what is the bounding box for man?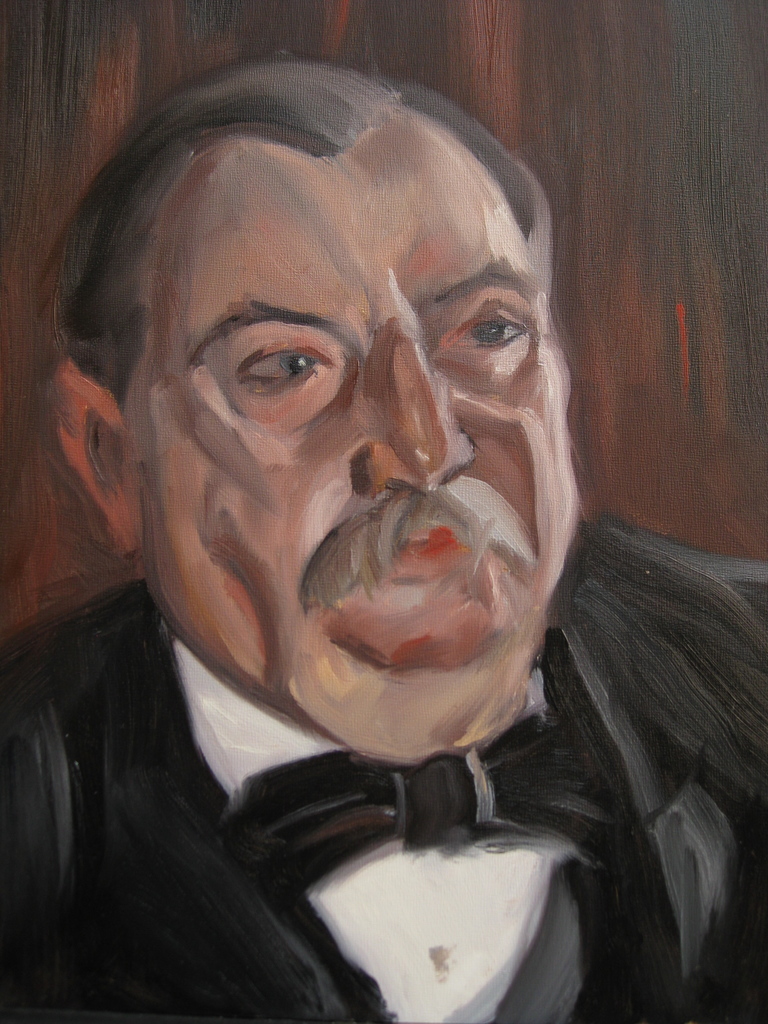
(0, 89, 762, 999).
